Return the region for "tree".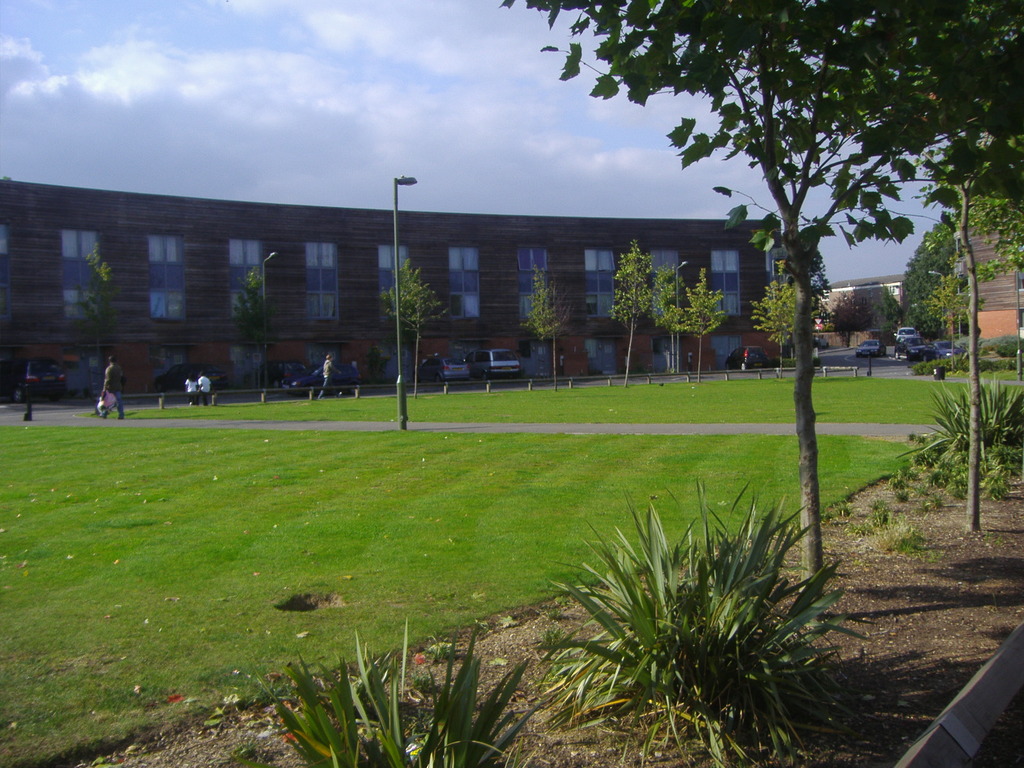
<box>67,241,133,394</box>.
